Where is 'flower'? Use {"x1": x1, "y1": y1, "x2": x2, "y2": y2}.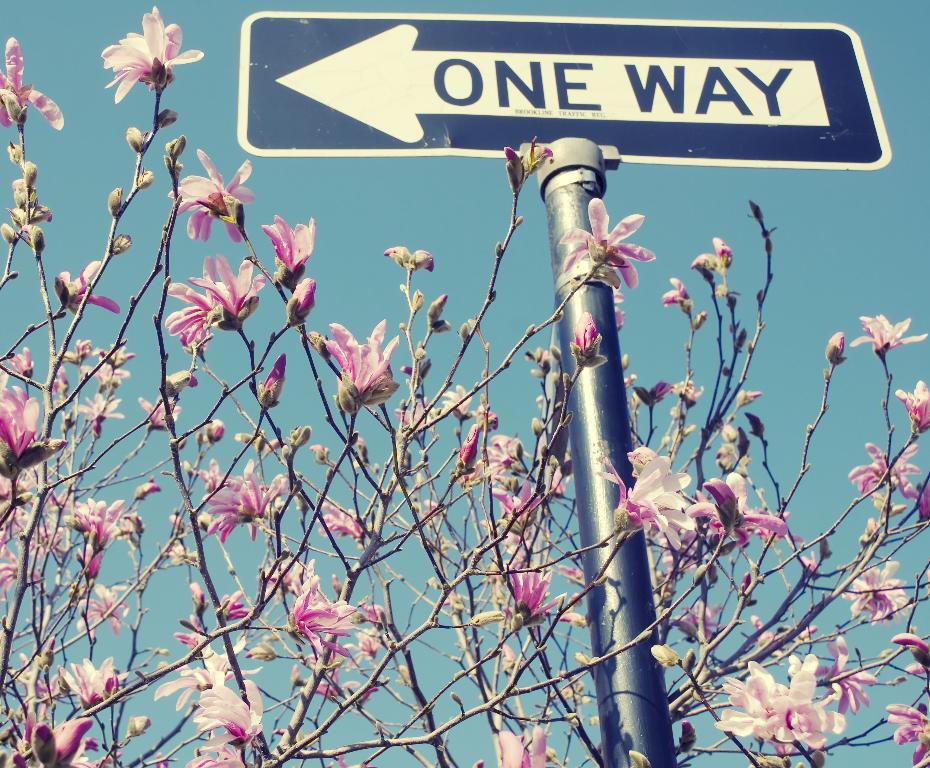
{"x1": 565, "y1": 194, "x2": 651, "y2": 288}.
